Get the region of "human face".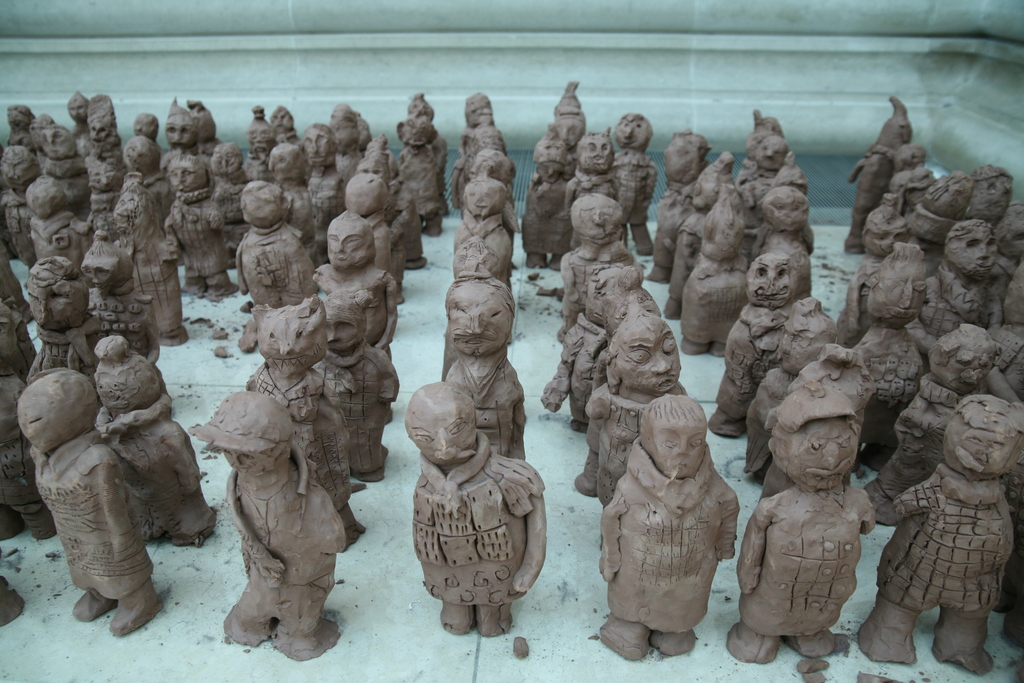
758, 135, 788, 168.
